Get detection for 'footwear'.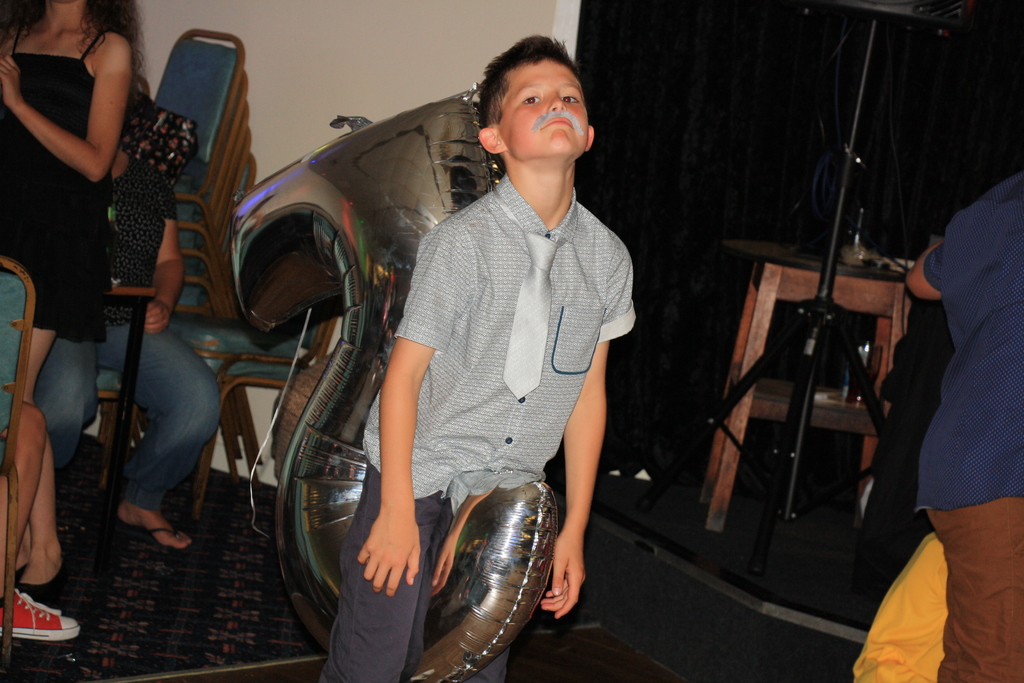
Detection: {"x1": 124, "y1": 525, "x2": 198, "y2": 553}.
